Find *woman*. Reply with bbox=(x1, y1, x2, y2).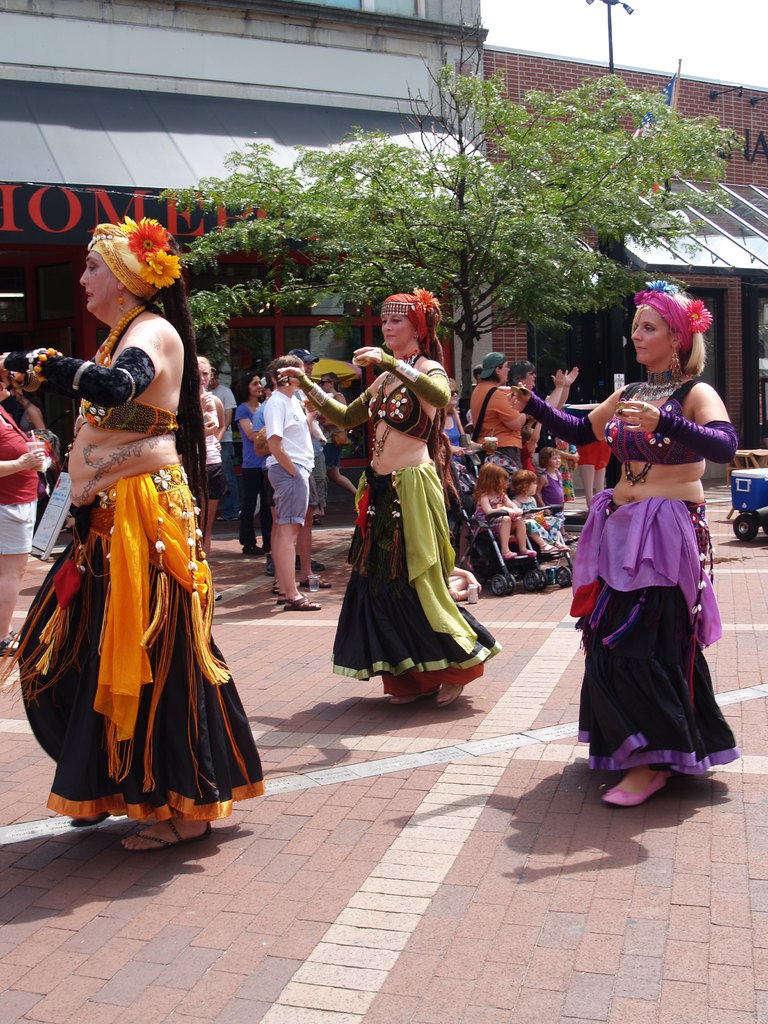
bbox=(266, 292, 494, 706).
